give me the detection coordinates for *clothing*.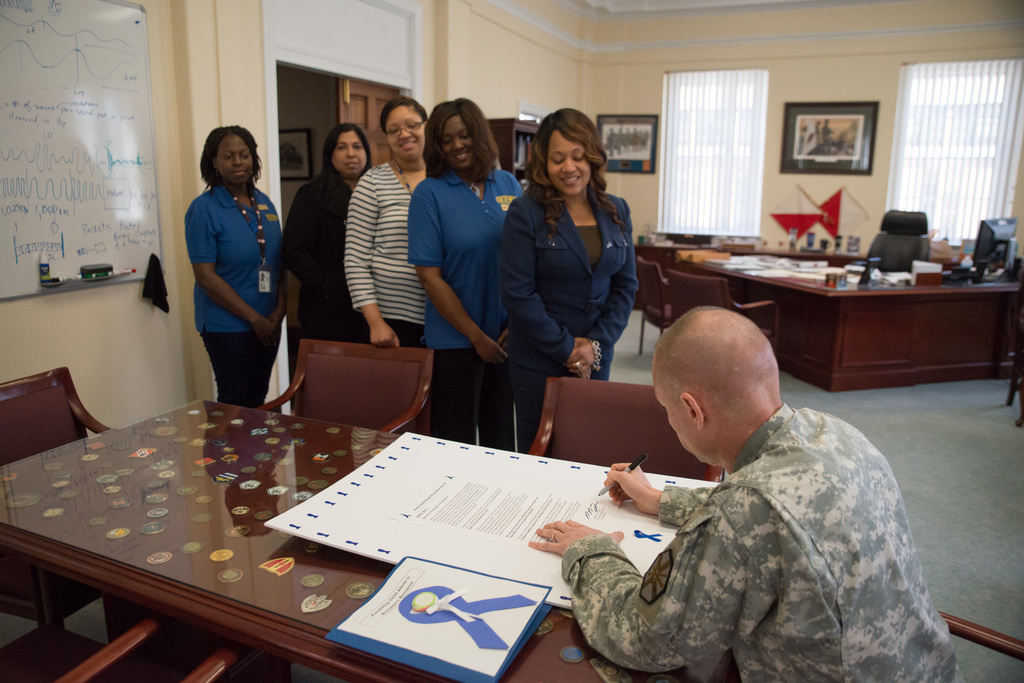
left=292, top=177, right=372, bottom=300.
